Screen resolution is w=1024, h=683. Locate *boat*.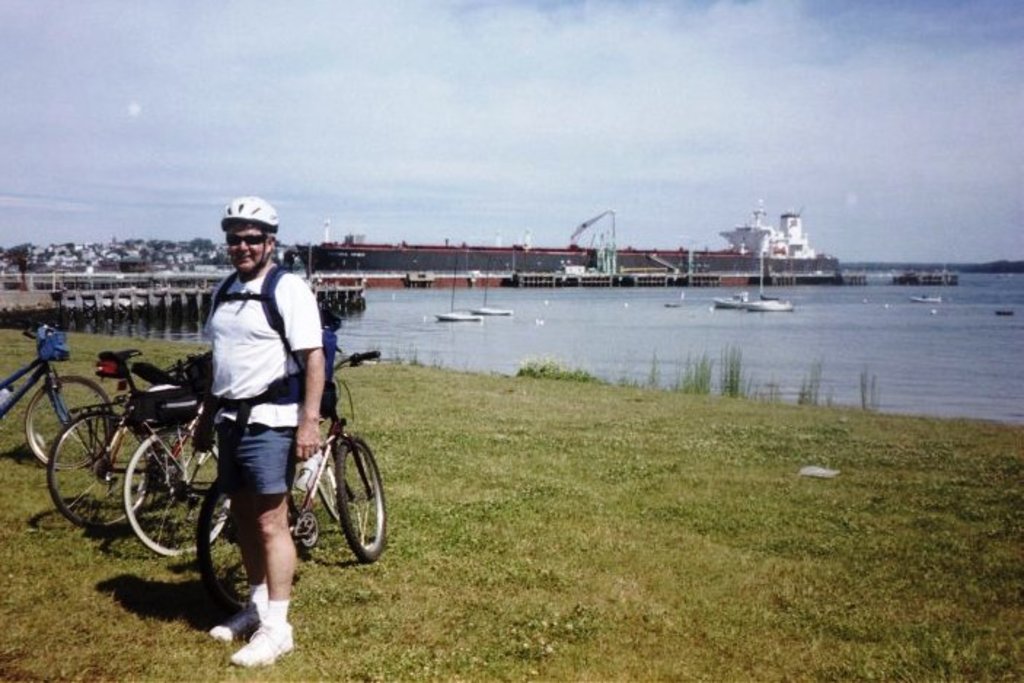
433, 253, 473, 323.
